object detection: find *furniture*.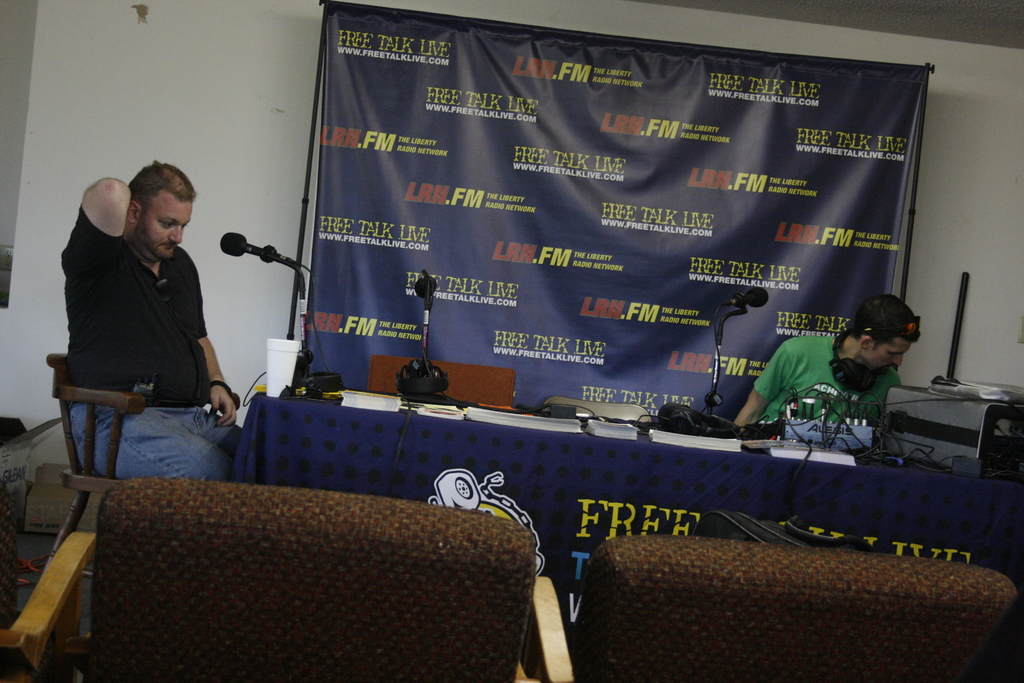
<bbox>888, 387, 1023, 467</bbox>.
